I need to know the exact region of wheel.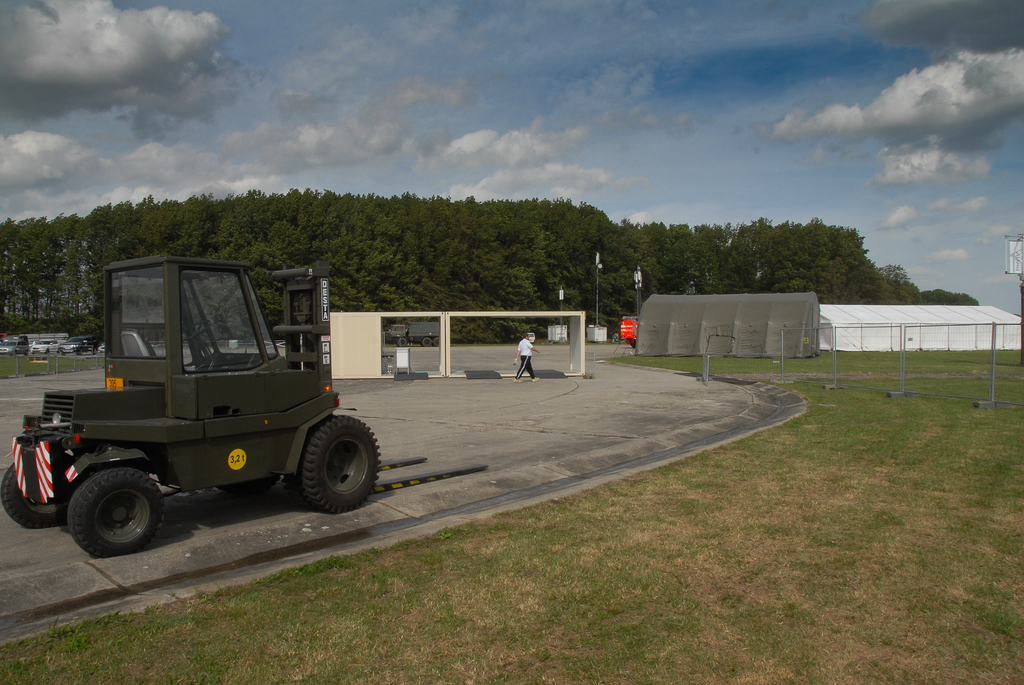
Region: {"x1": 0, "y1": 461, "x2": 68, "y2": 527}.
